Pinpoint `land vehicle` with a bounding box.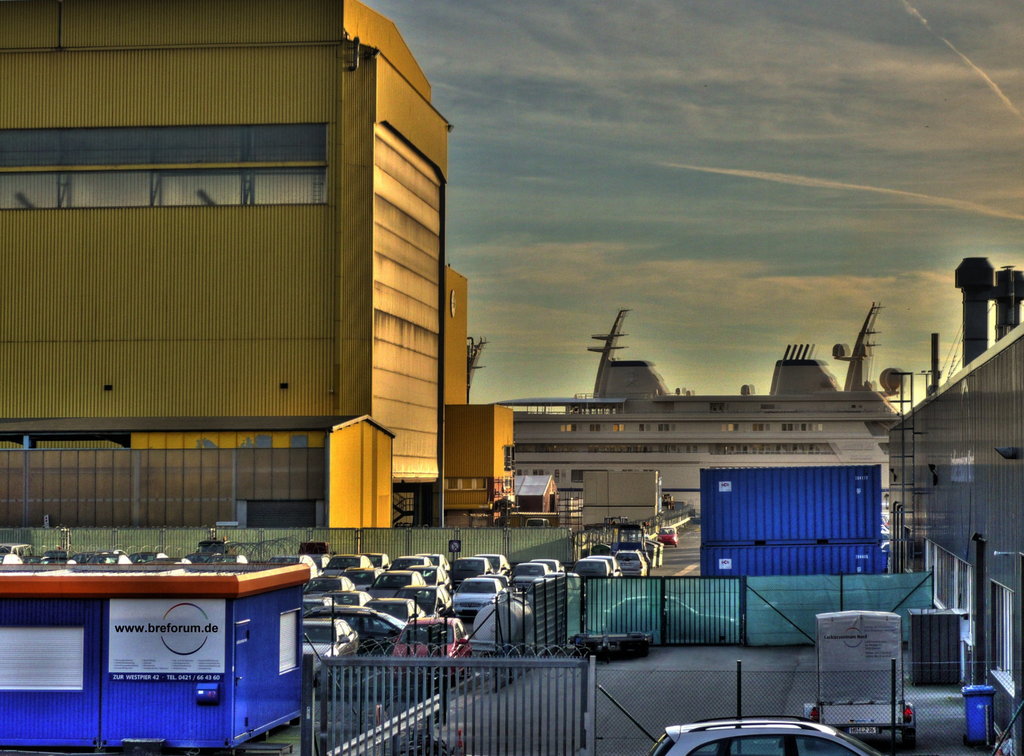
415 562 454 595.
